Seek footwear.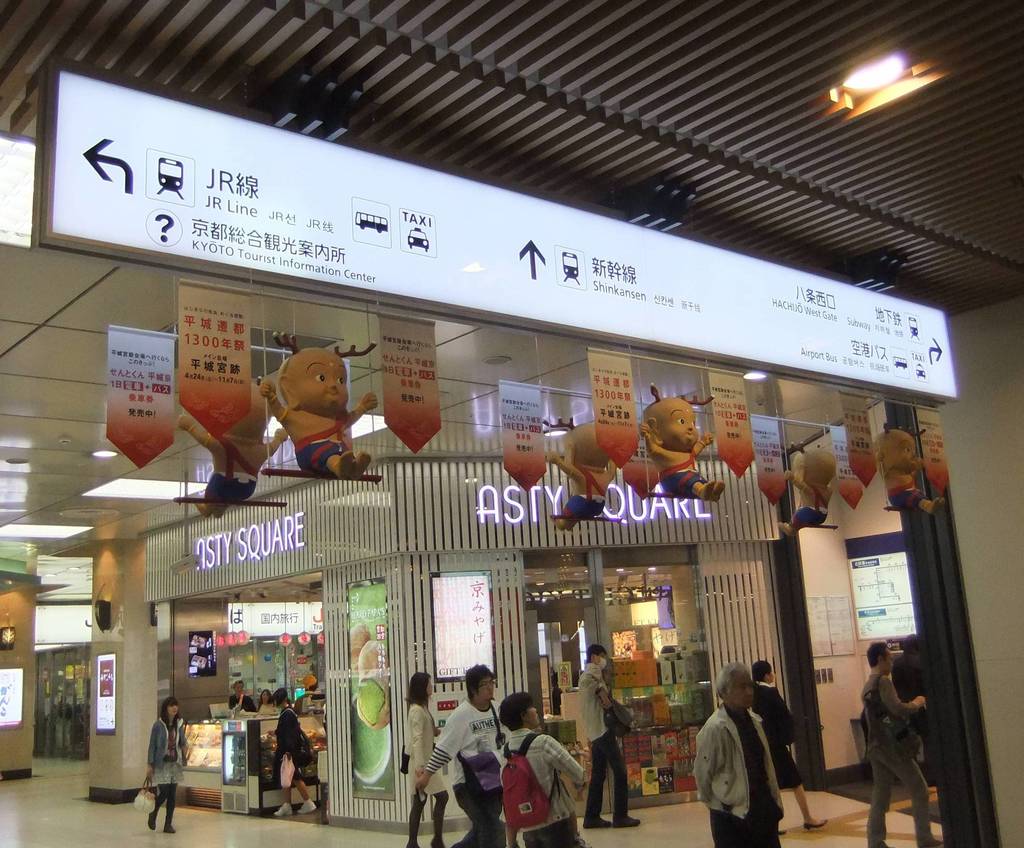
rect(607, 814, 636, 826).
